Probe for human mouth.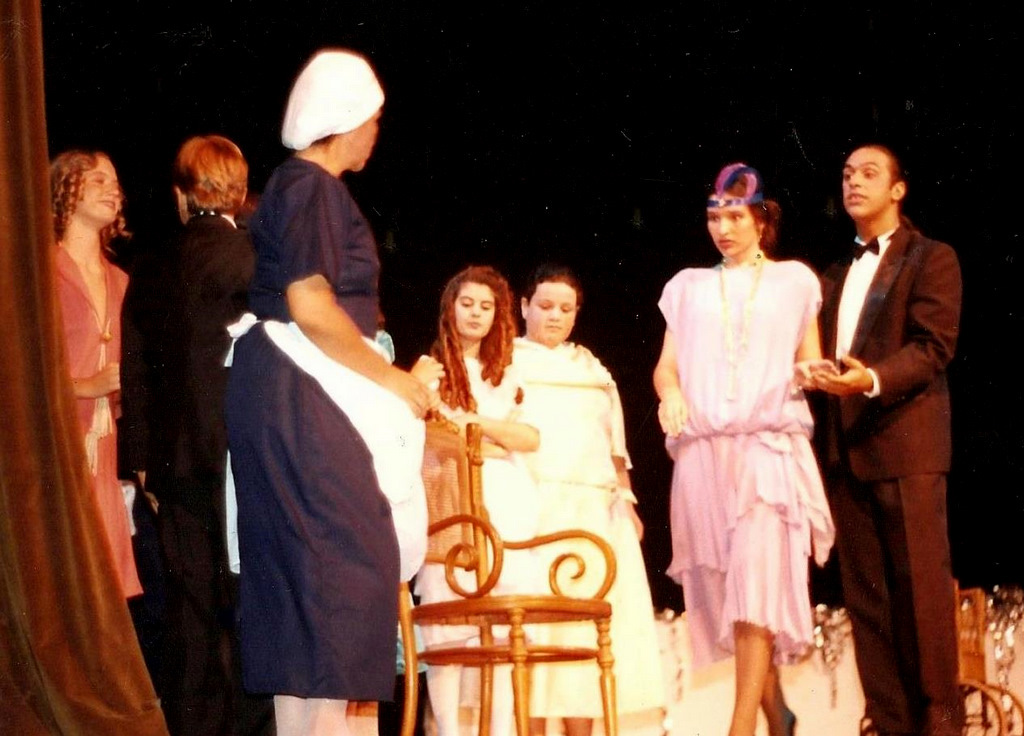
Probe result: rect(98, 201, 116, 211).
